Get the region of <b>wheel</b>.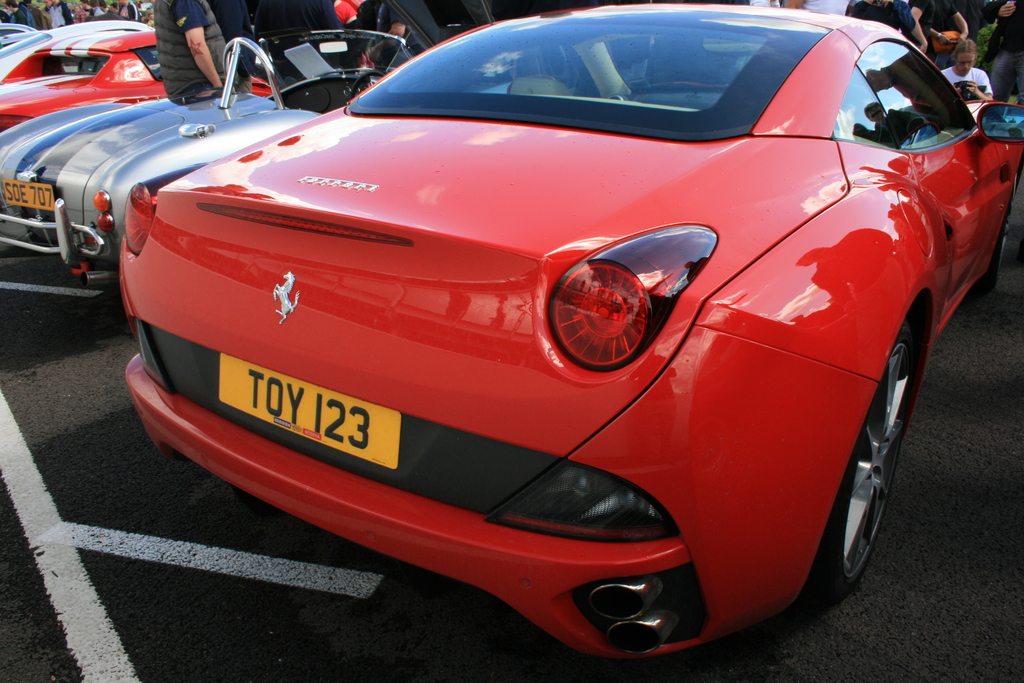
bbox(990, 171, 1015, 297).
